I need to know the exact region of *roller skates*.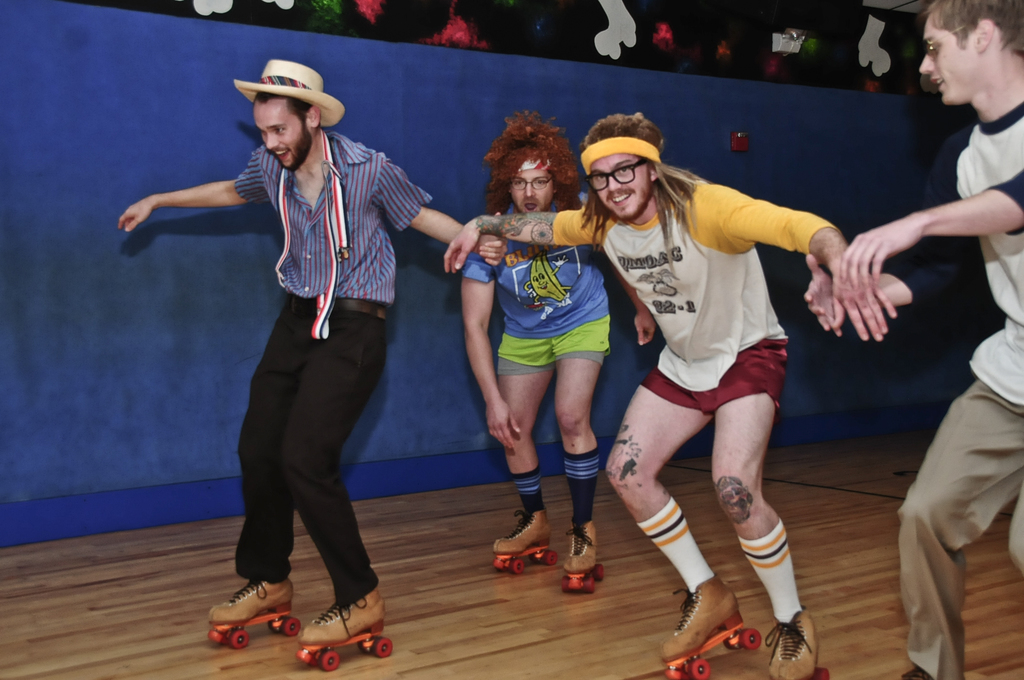
Region: box(660, 576, 763, 679).
